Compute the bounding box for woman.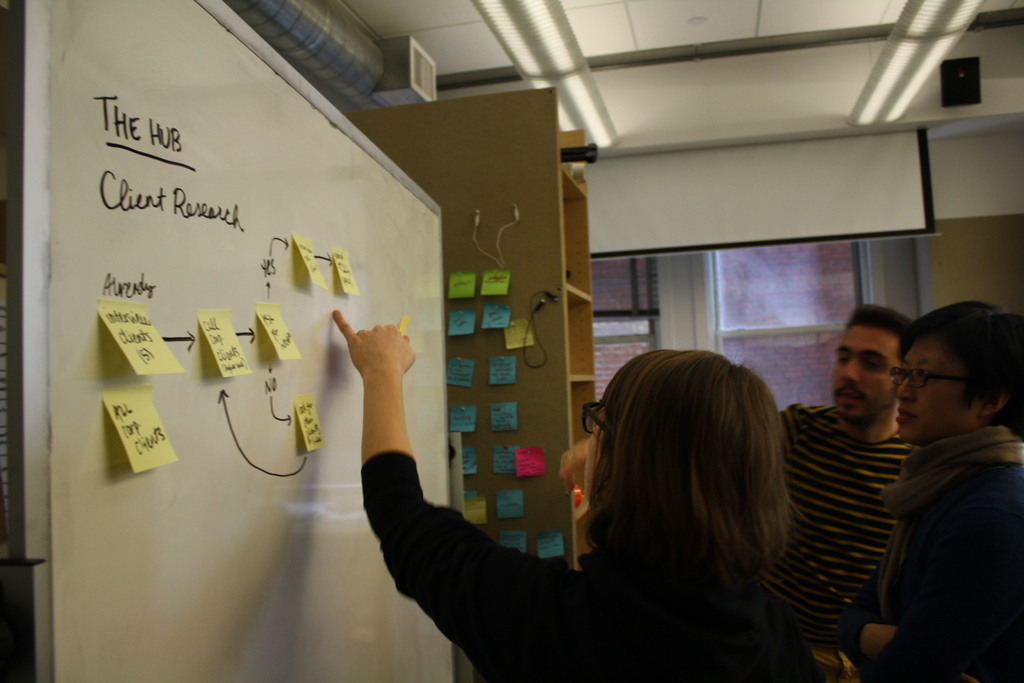
select_region(371, 342, 771, 676).
